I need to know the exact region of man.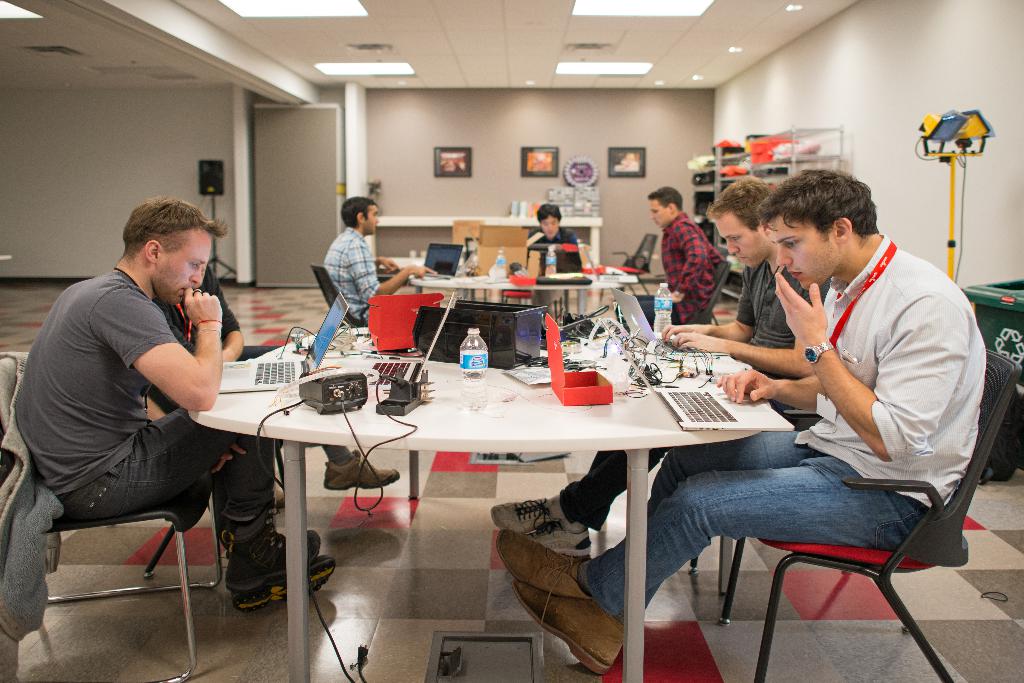
Region: x1=493, y1=170, x2=987, y2=676.
